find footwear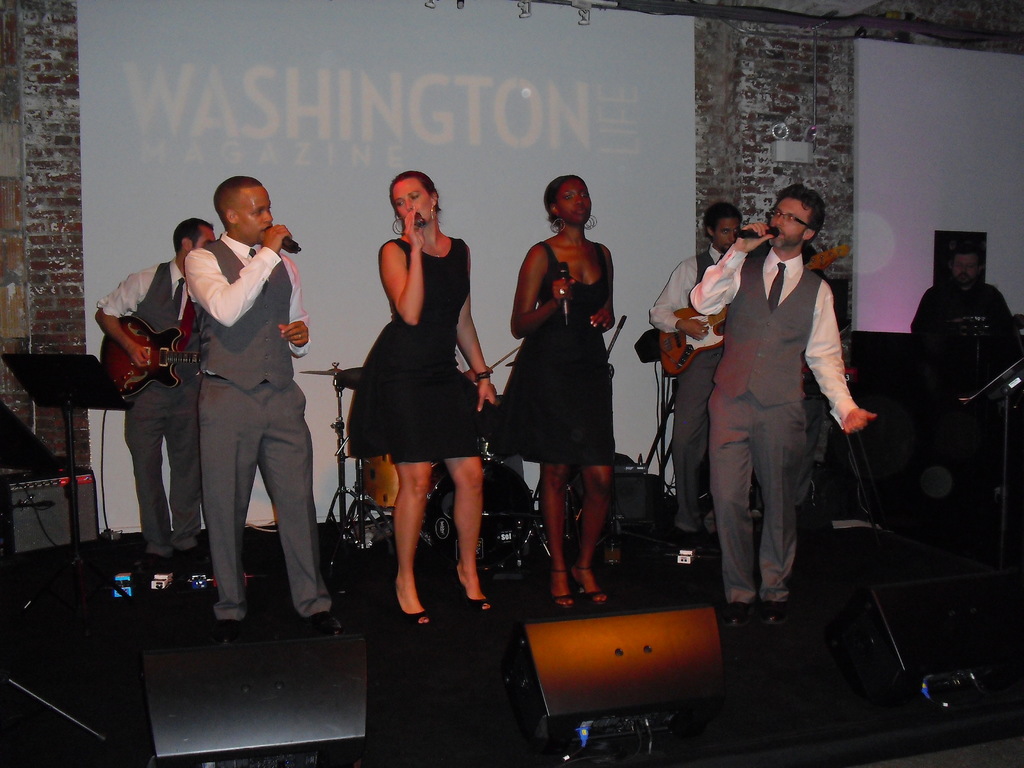
(761,598,787,627)
